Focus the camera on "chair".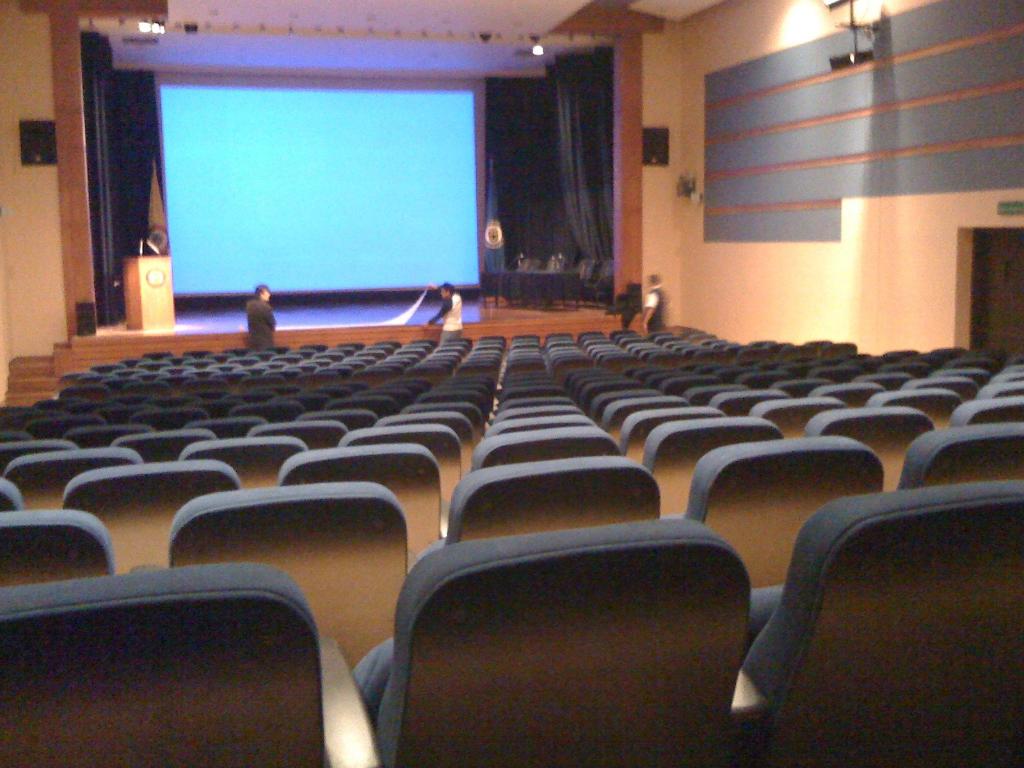
Focus region: [left=731, top=480, right=1023, bottom=767].
